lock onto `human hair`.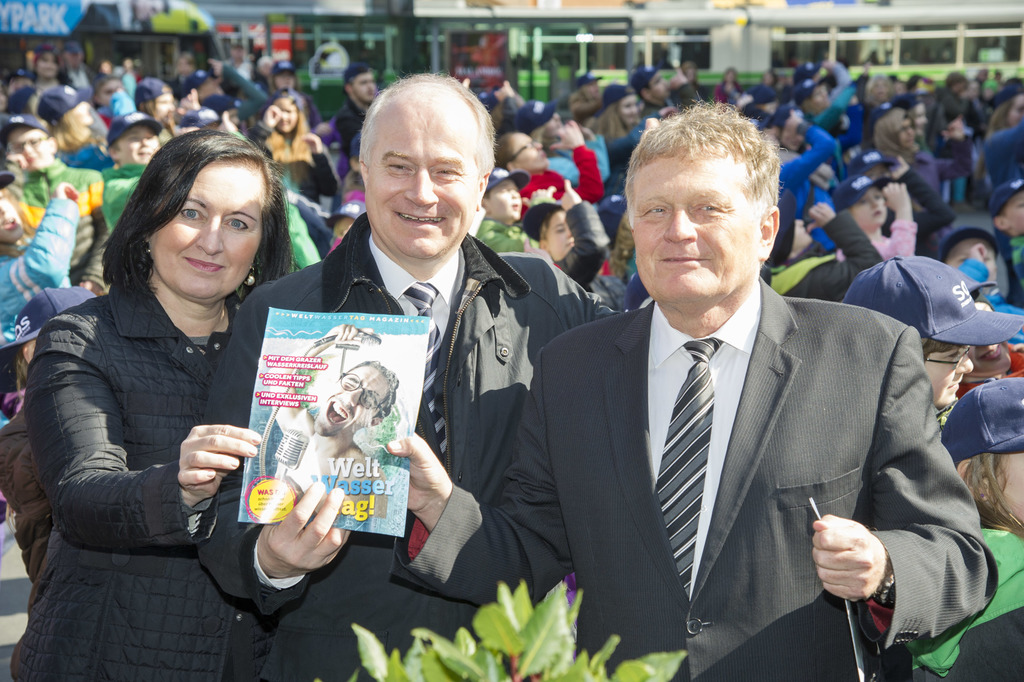
Locked: l=349, t=356, r=401, b=420.
